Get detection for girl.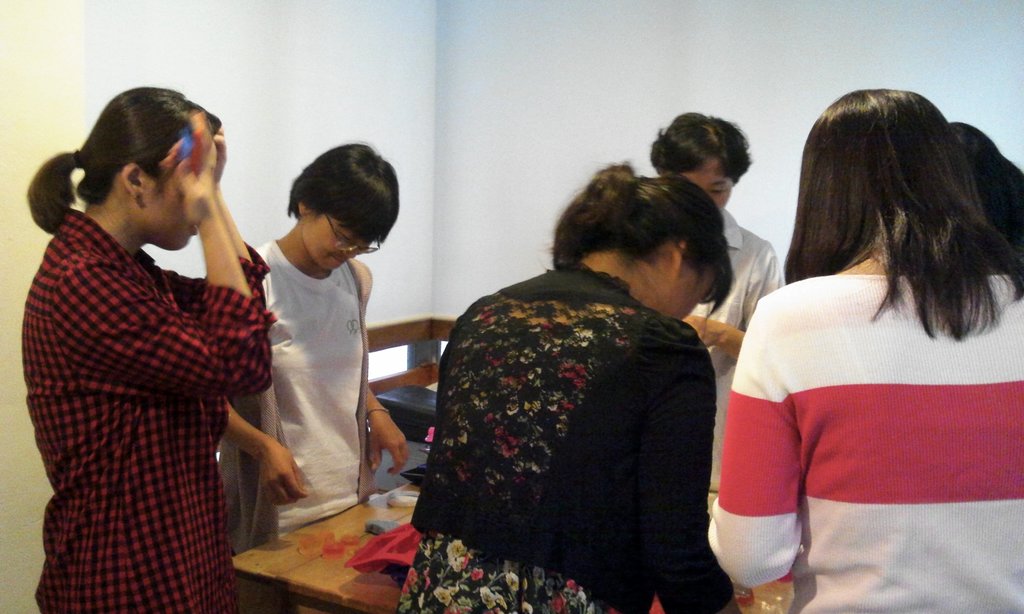
Detection: Rect(220, 146, 410, 613).
